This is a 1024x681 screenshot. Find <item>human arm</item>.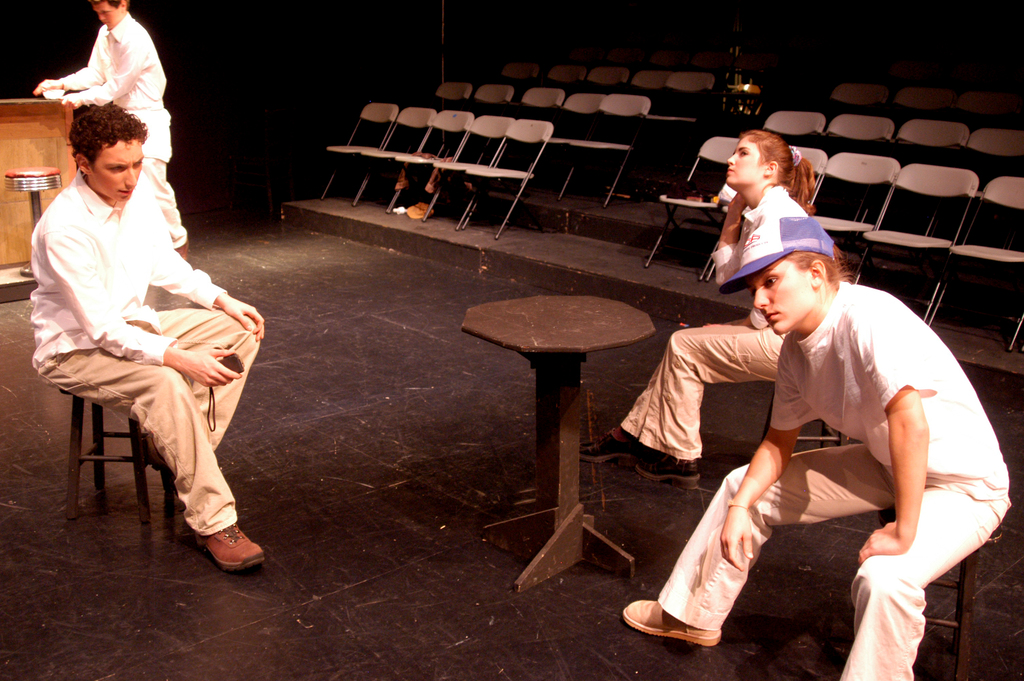
Bounding box: bbox=(742, 197, 776, 268).
